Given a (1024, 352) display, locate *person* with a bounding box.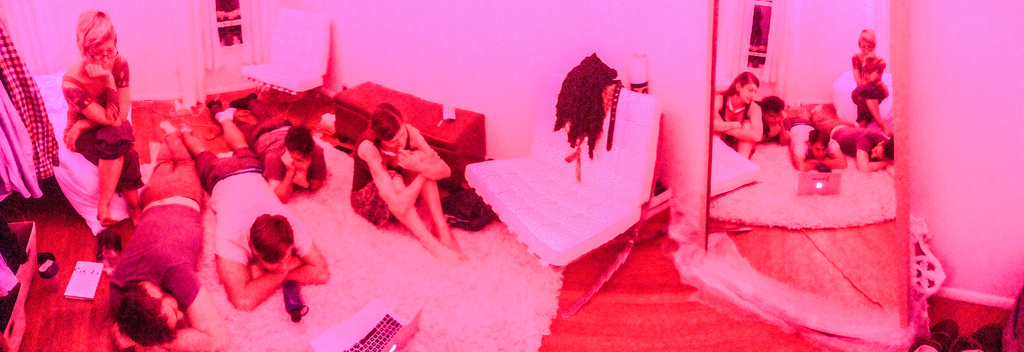
Located: (x1=64, y1=12, x2=147, y2=223).
